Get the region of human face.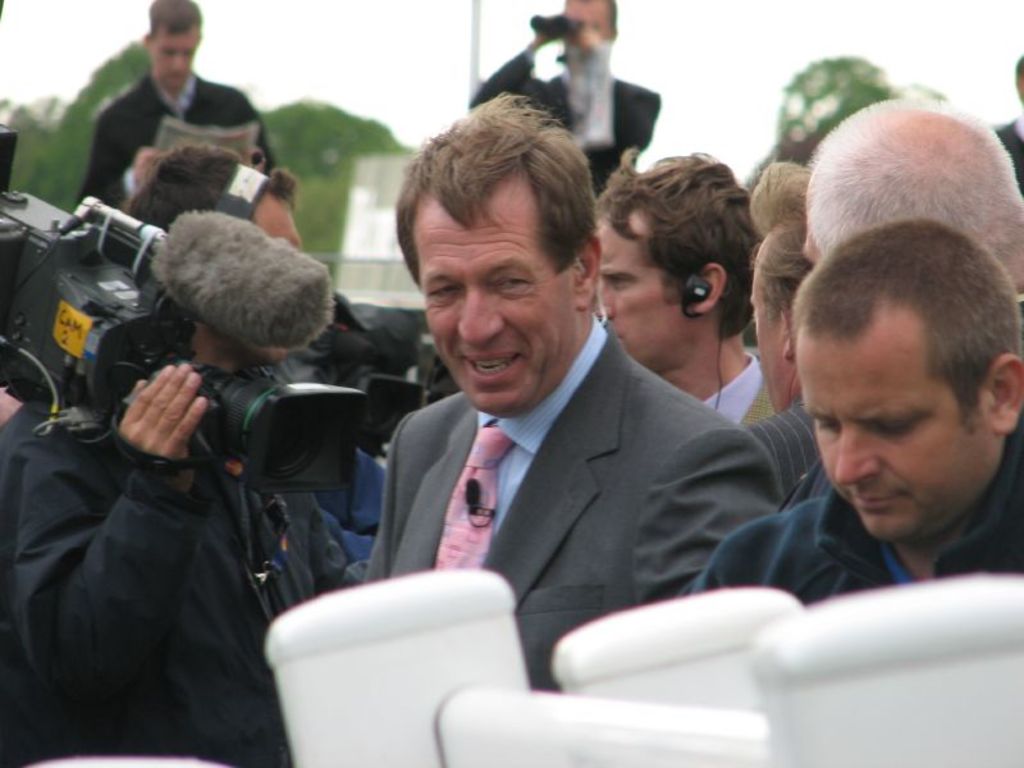
left=748, top=268, right=781, bottom=415.
